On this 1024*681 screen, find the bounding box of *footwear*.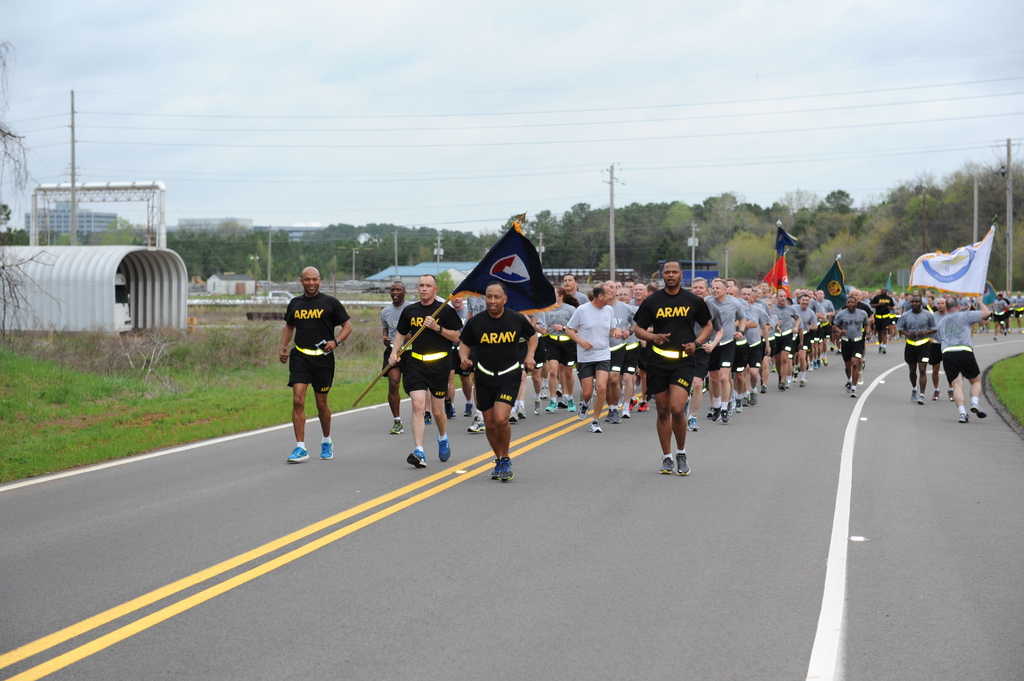
Bounding box: (406,452,428,470).
